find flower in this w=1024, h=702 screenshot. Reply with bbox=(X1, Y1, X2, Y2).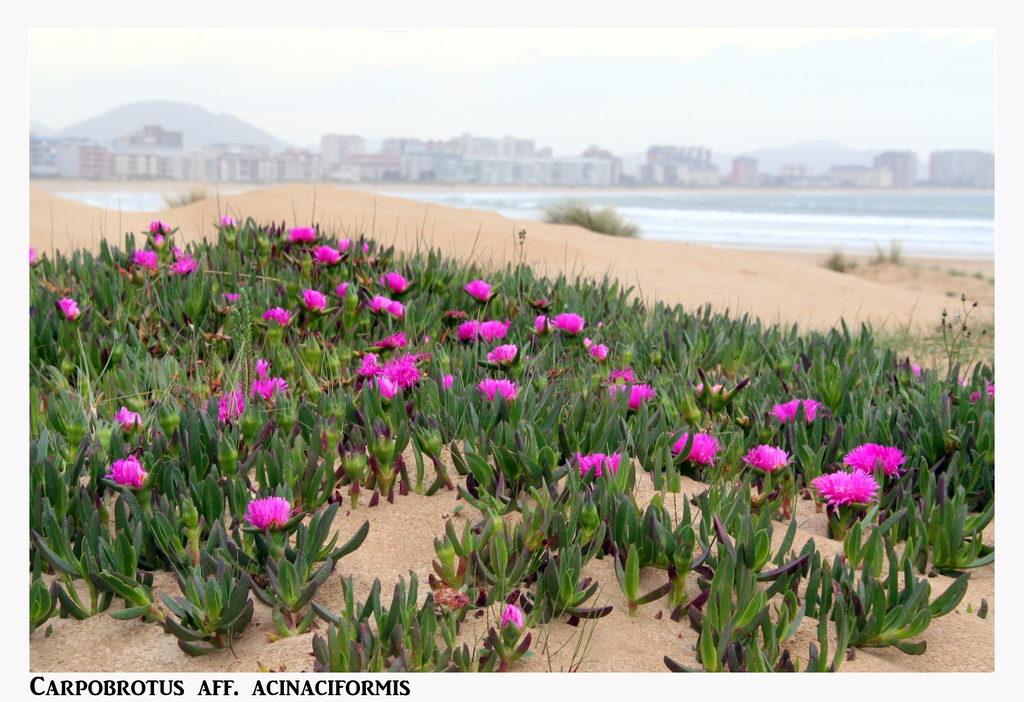
bbox=(456, 319, 479, 348).
